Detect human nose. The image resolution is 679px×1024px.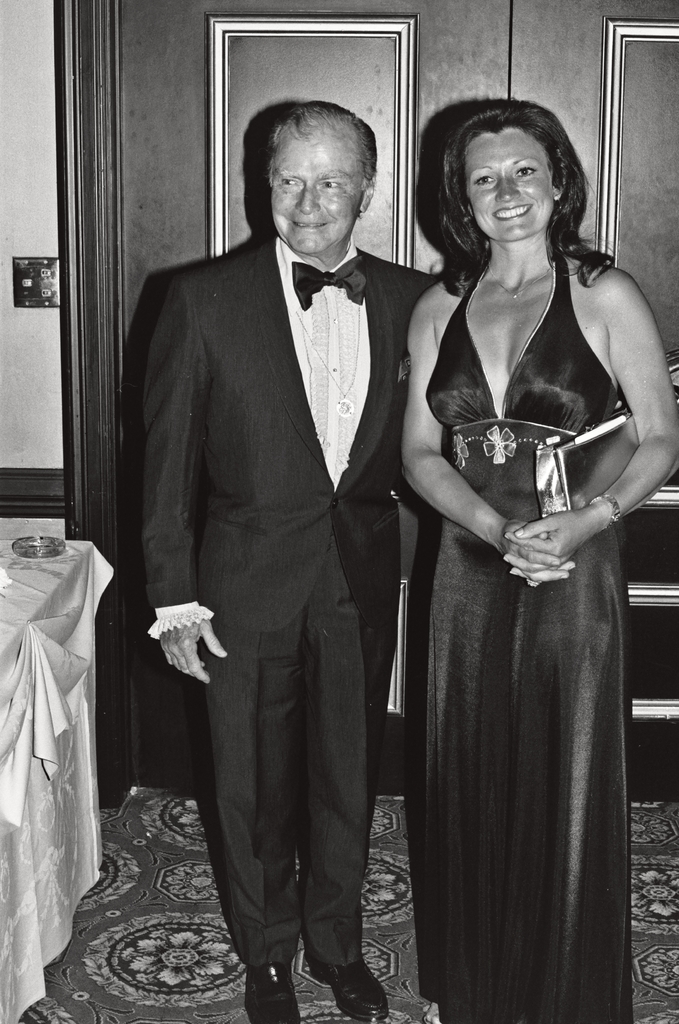
locate(493, 175, 521, 198).
